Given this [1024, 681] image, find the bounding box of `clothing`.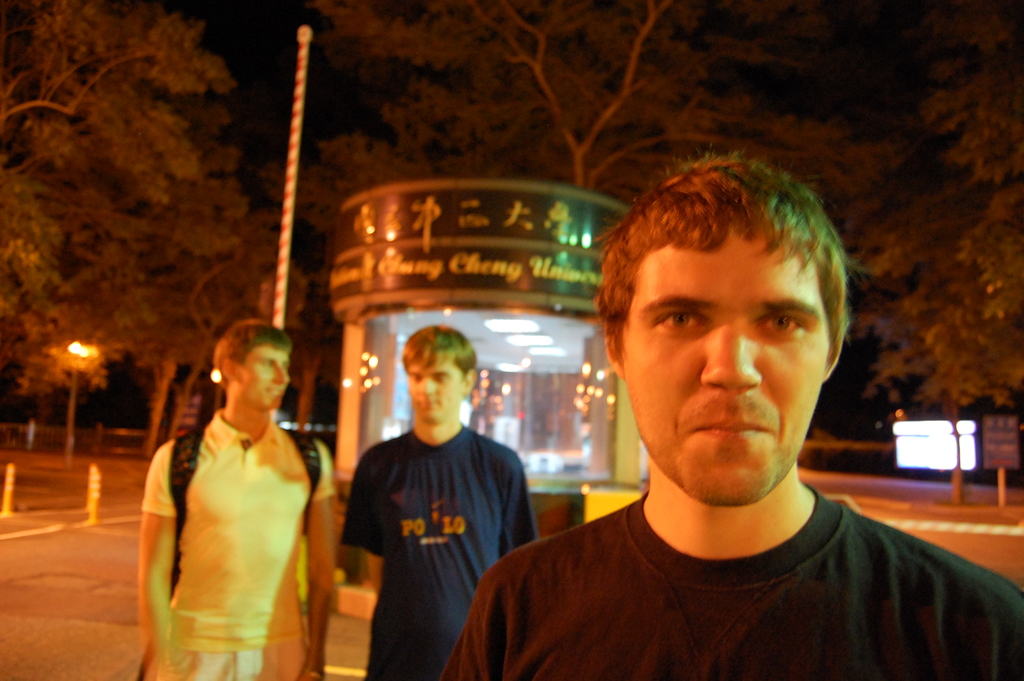
bbox=(432, 491, 1013, 680).
